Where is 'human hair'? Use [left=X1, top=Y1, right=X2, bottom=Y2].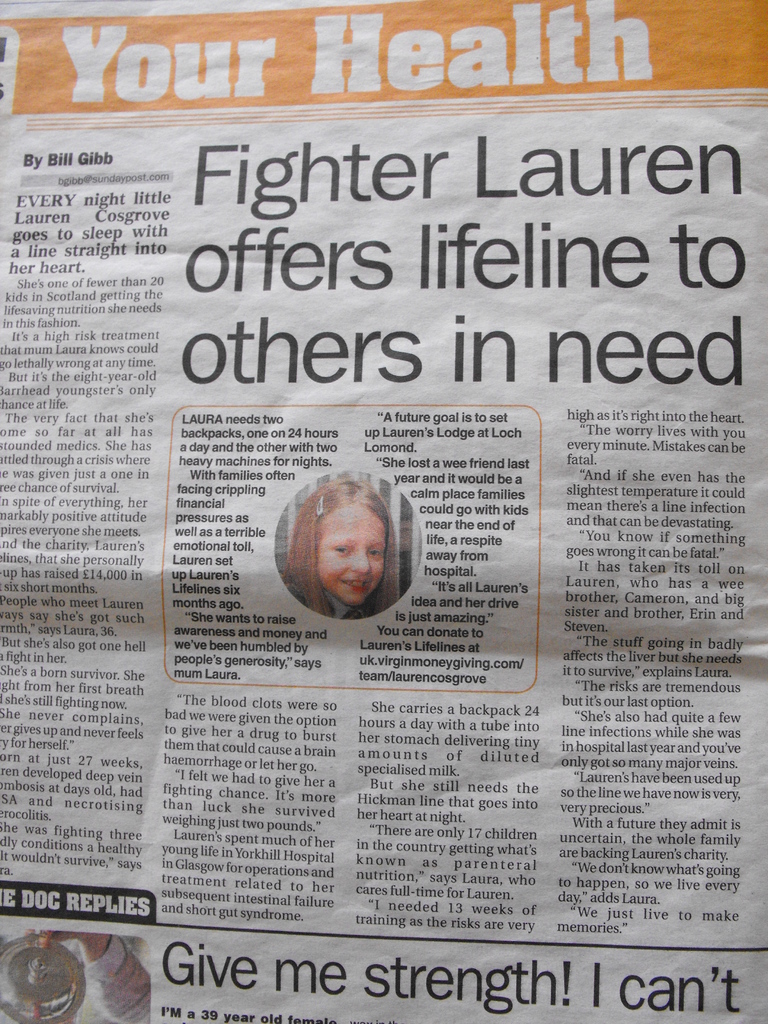
[left=271, top=469, right=401, bottom=612].
